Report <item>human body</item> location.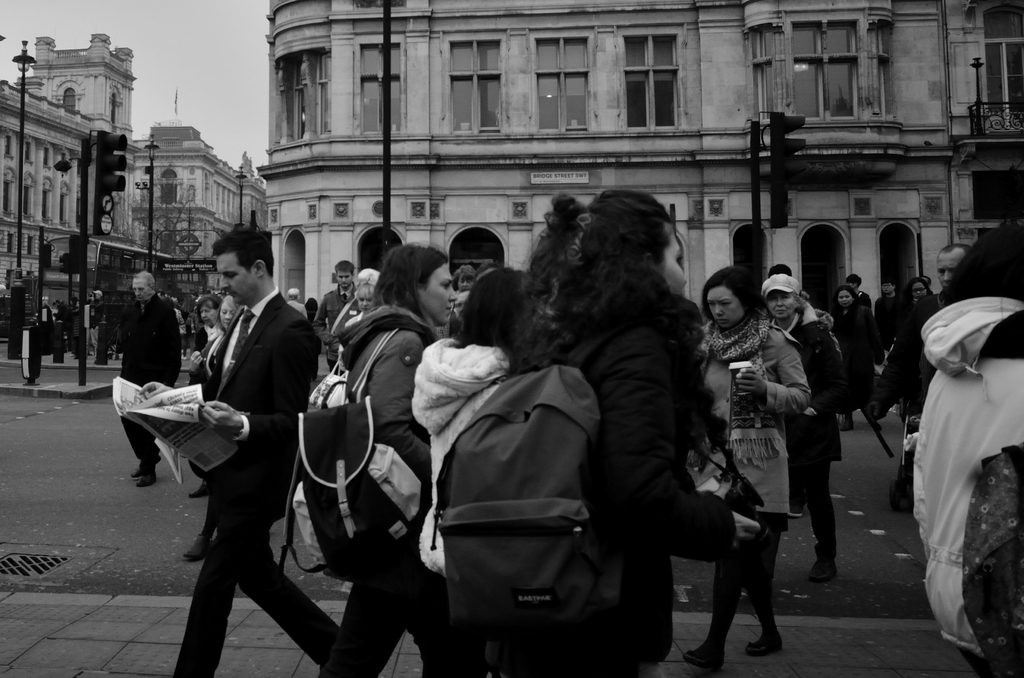
Report: 170, 222, 344, 677.
